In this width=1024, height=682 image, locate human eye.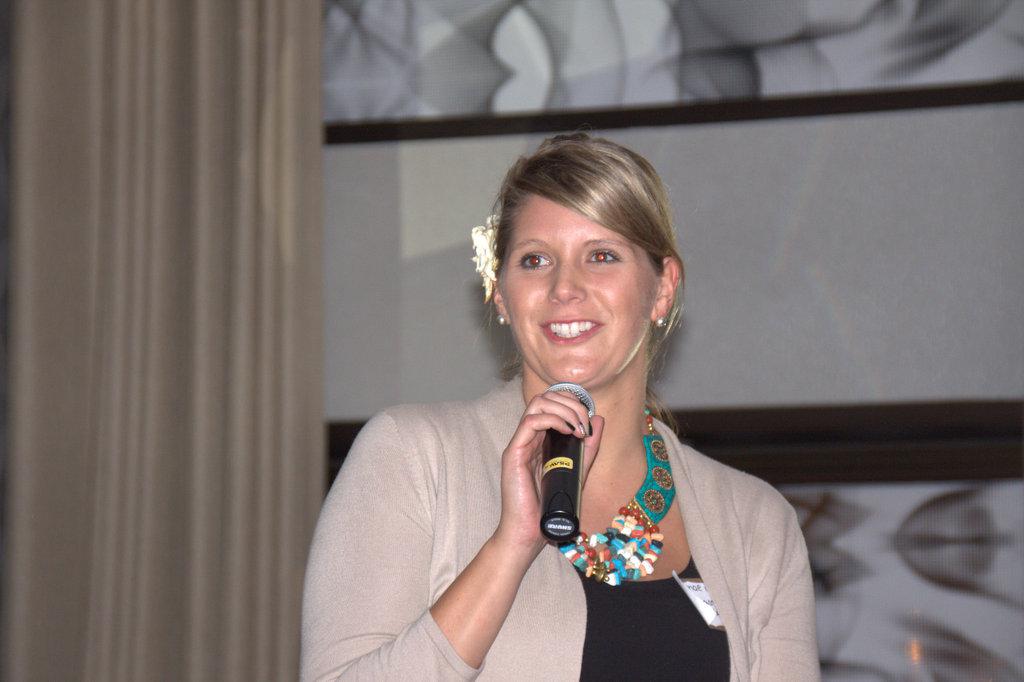
Bounding box: detection(515, 246, 557, 273).
